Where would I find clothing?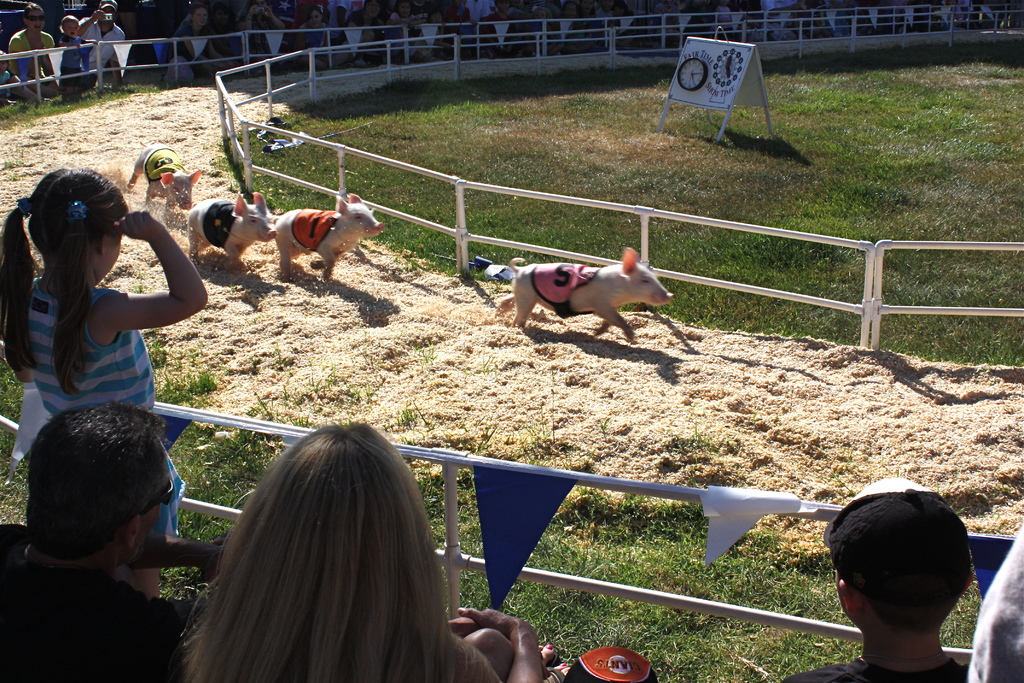
At bbox=[531, 19, 559, 55].
